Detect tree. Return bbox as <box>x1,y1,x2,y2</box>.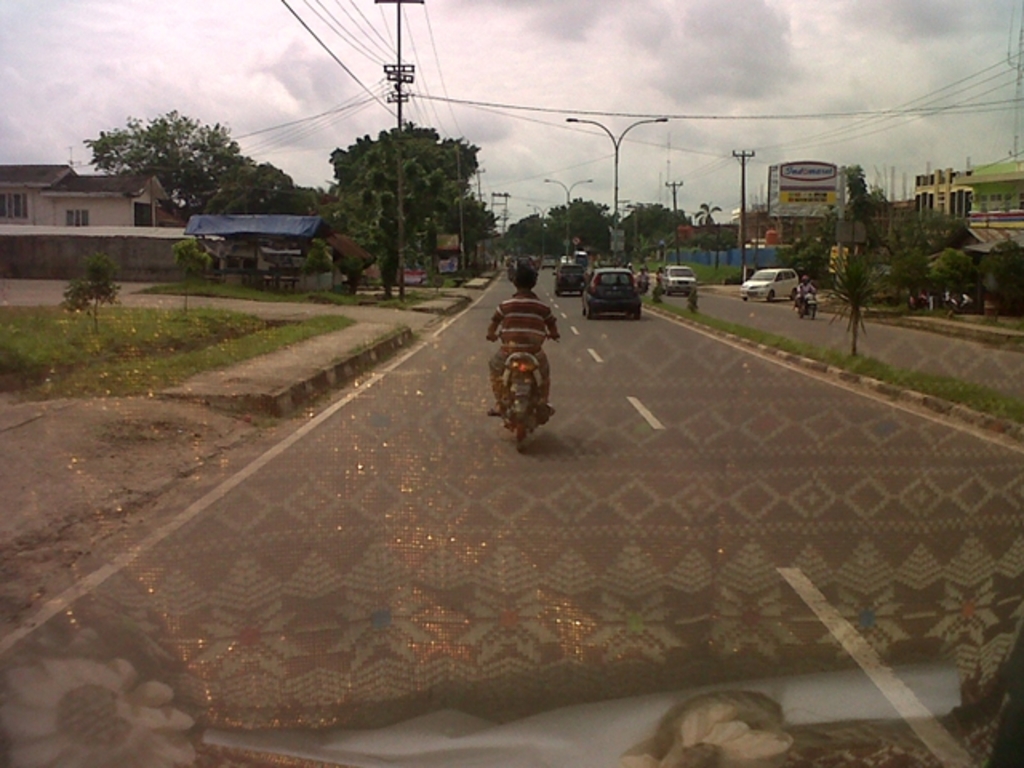
<box>496,210,571,254</box>.
